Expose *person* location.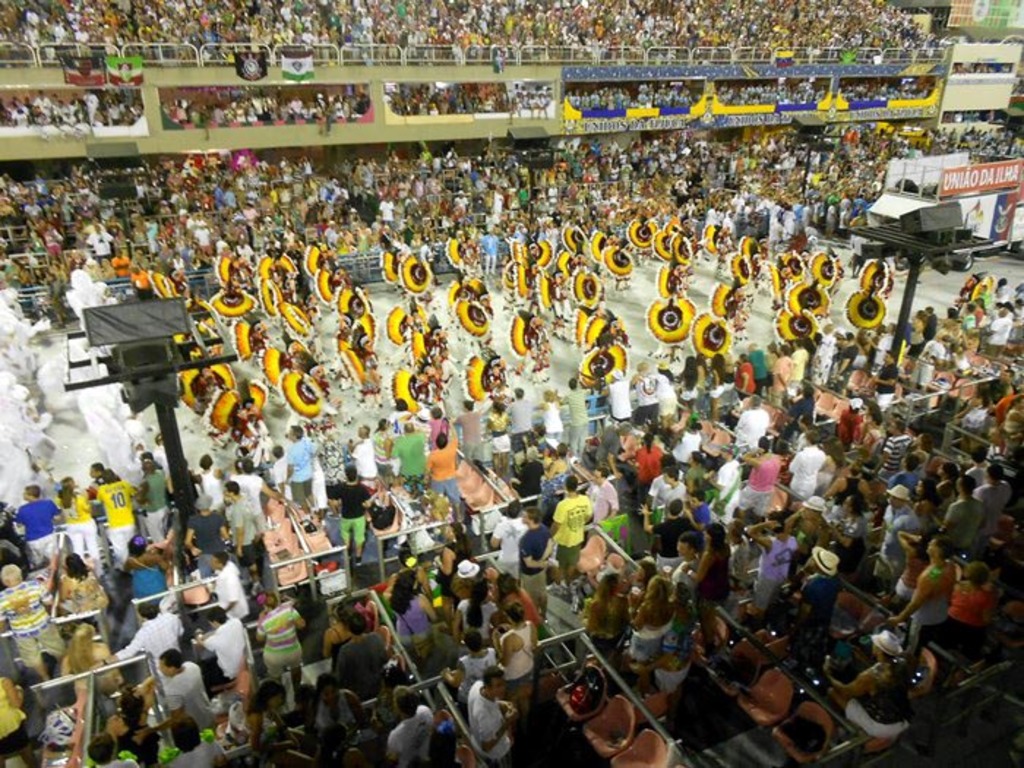
Exposed at 195/451/227/508.
